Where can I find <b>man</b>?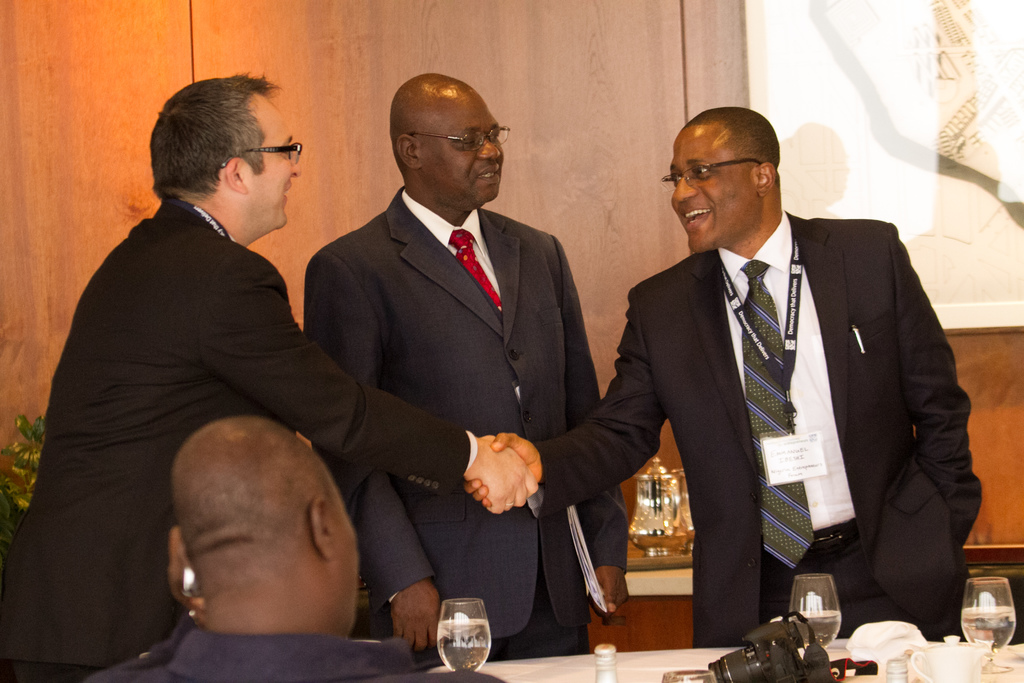
You can find it at [572, 99, 974, 661].
